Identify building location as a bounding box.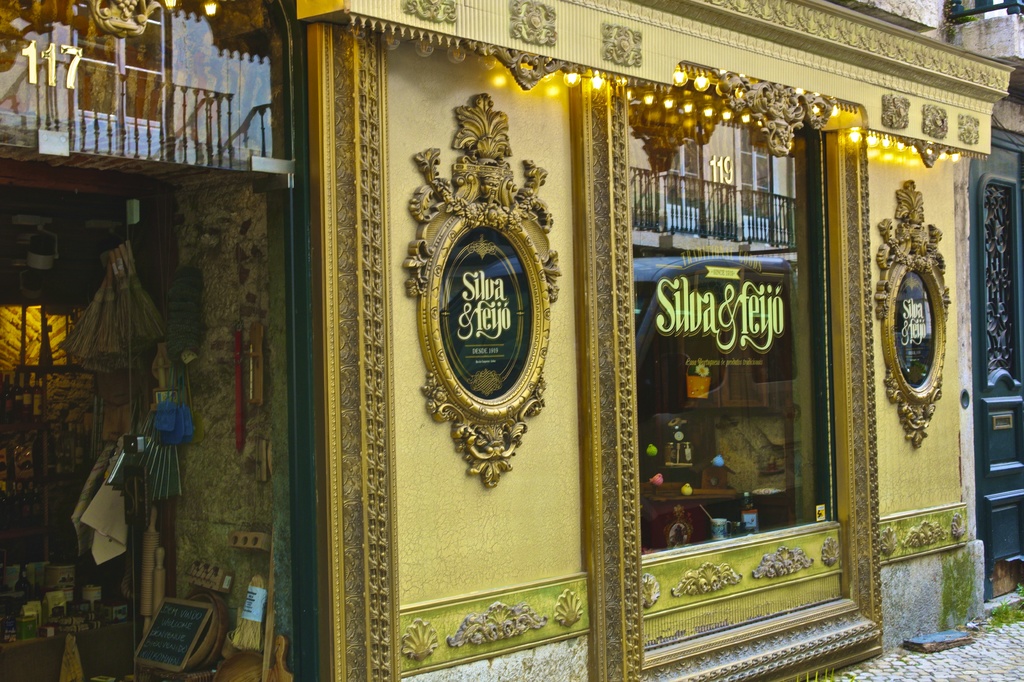
bbox(294, 0, 1017, 681).
